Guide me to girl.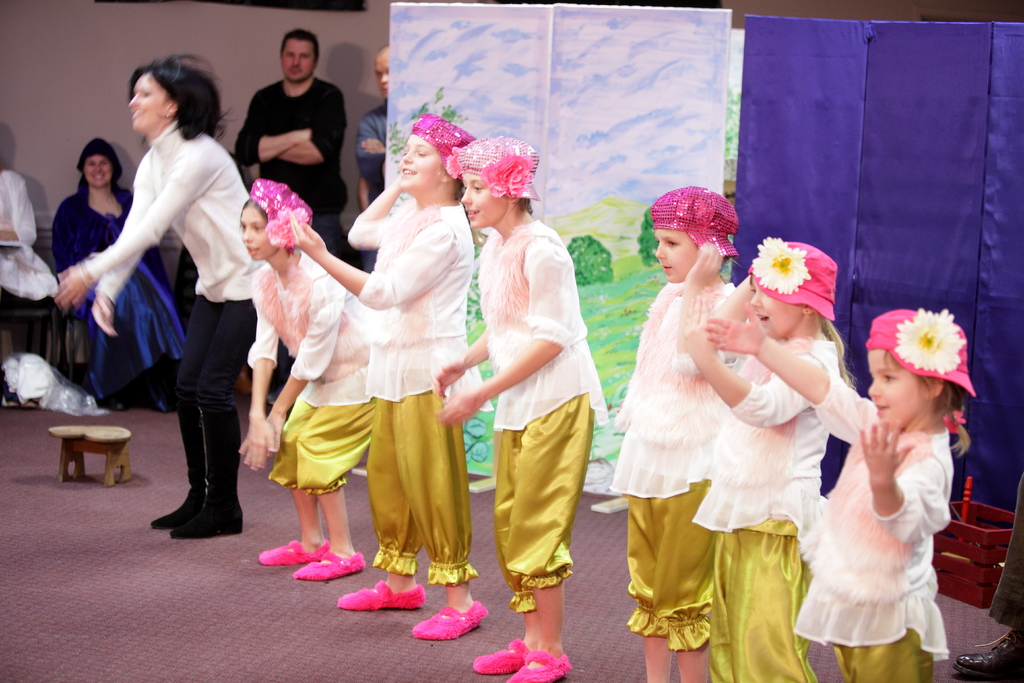
Guidance: x1=682 y1=235 x2=859 y2=682.
